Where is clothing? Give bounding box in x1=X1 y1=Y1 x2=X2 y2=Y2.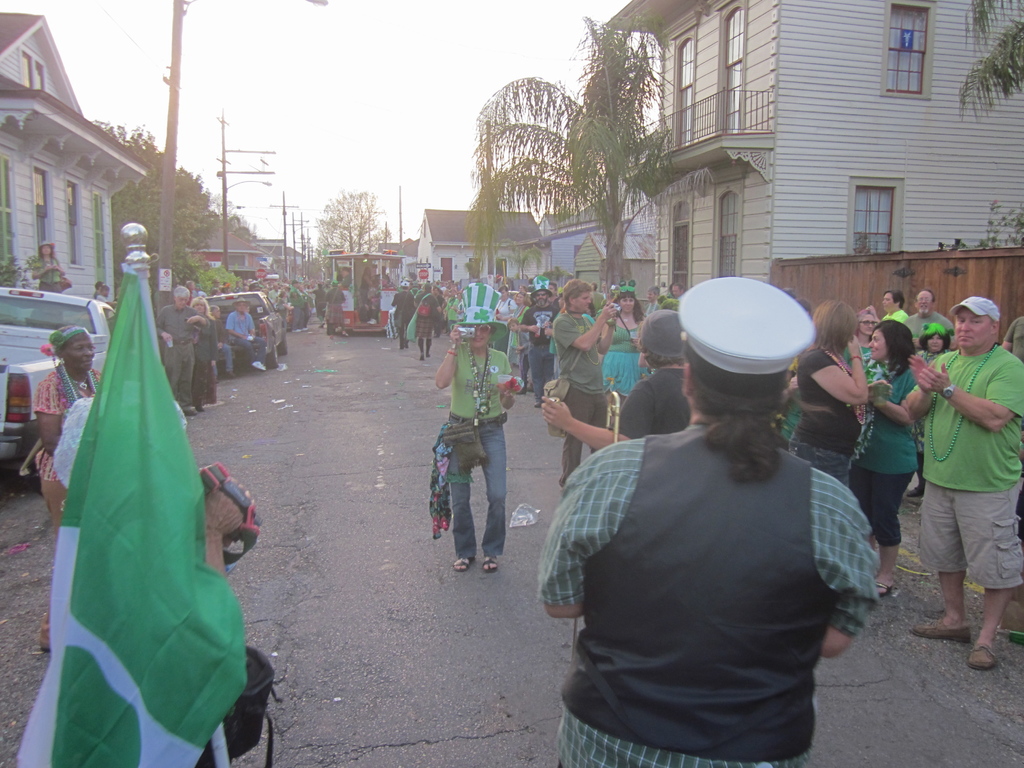
x1=422 y1=342 x2=519 y2=570.
